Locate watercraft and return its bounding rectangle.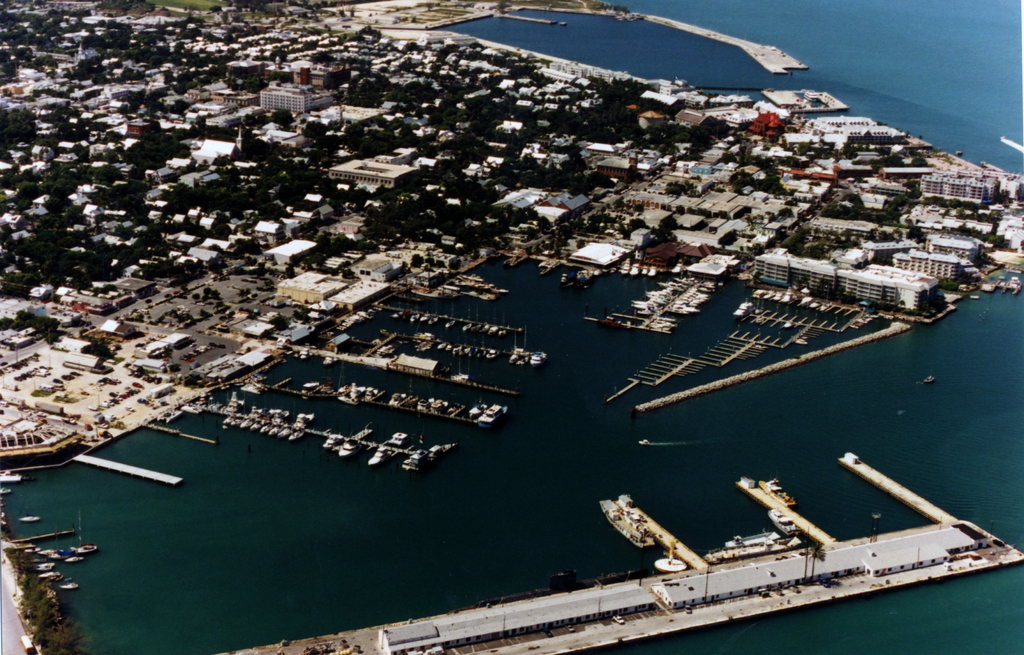
crop(760, 477, 793, 512).
